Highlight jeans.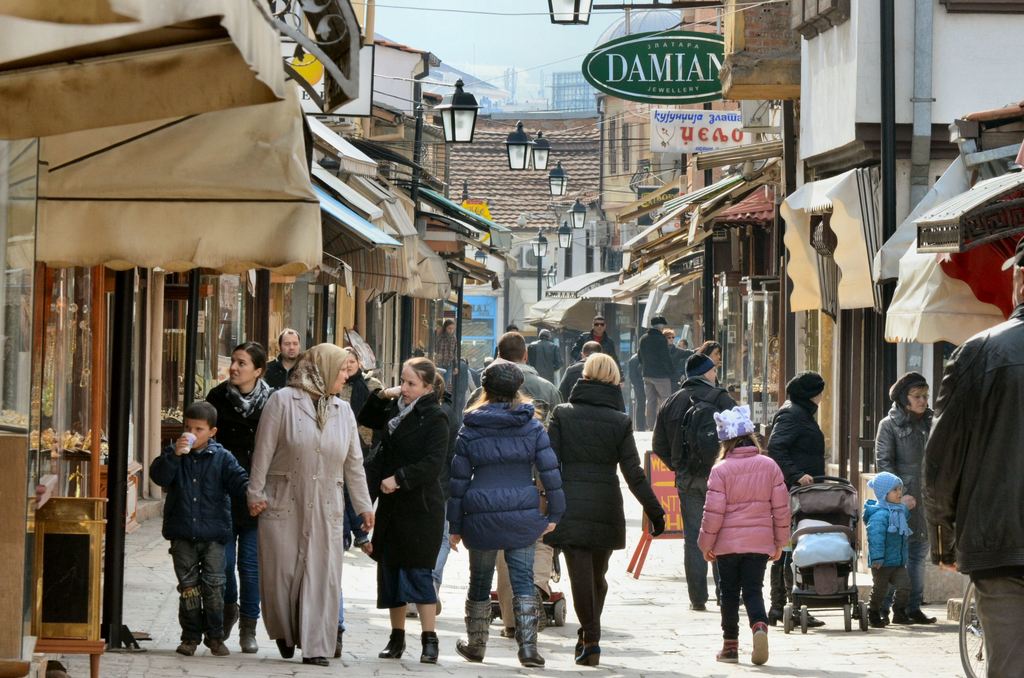
Highlighted region: box(169, 537, 224, 643).
